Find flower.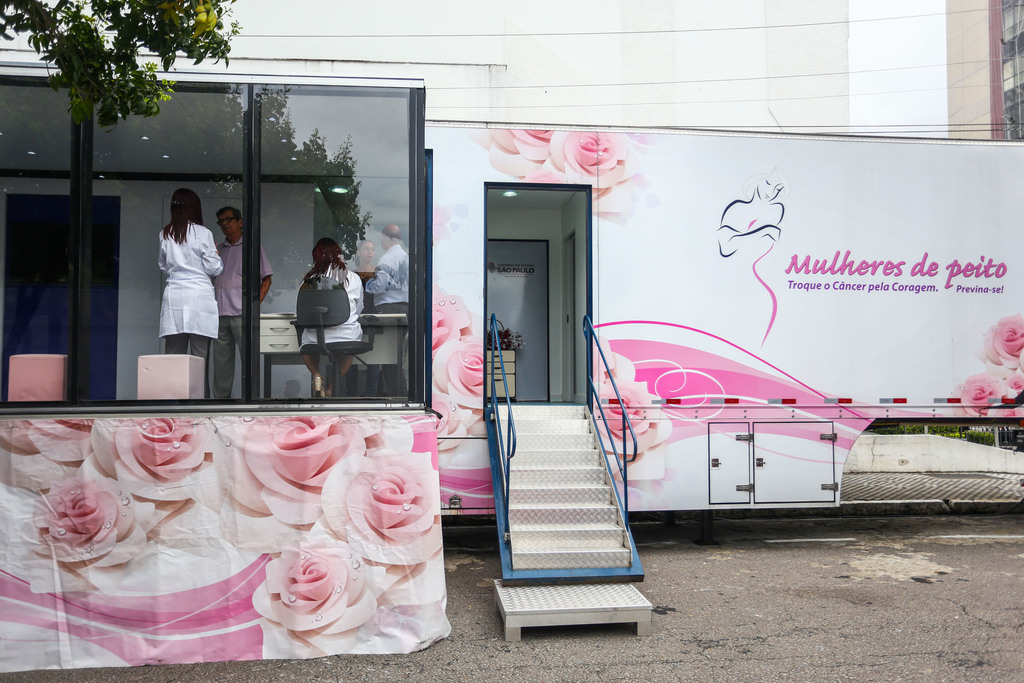
l=255, t=548, r=350, b=623.
